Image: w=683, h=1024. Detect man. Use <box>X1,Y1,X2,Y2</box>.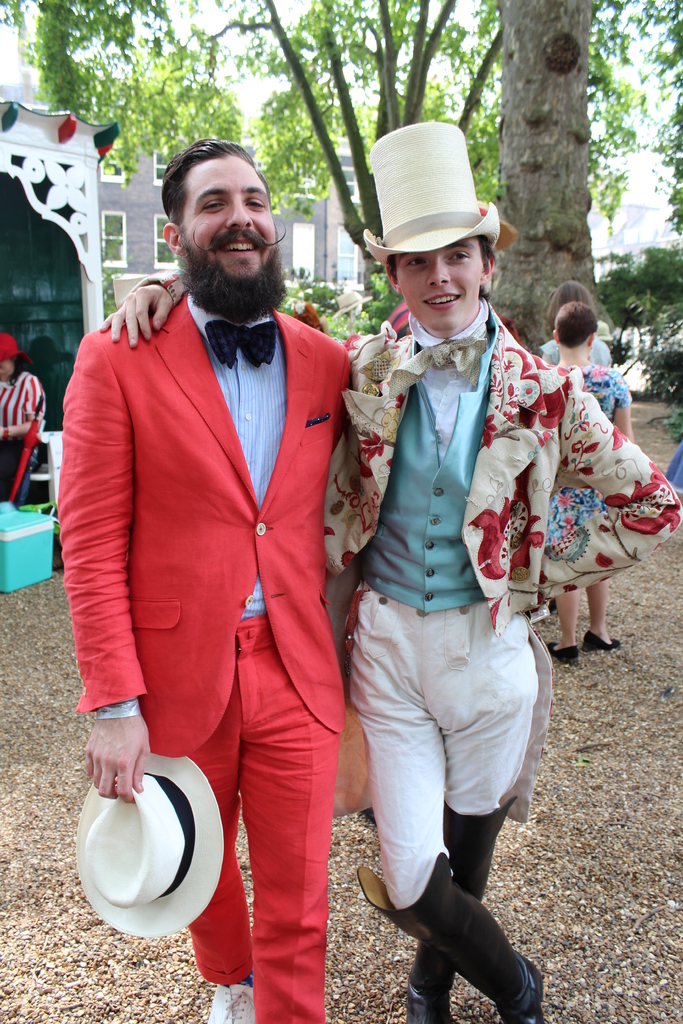
<box>61,114,385,996</box>.
